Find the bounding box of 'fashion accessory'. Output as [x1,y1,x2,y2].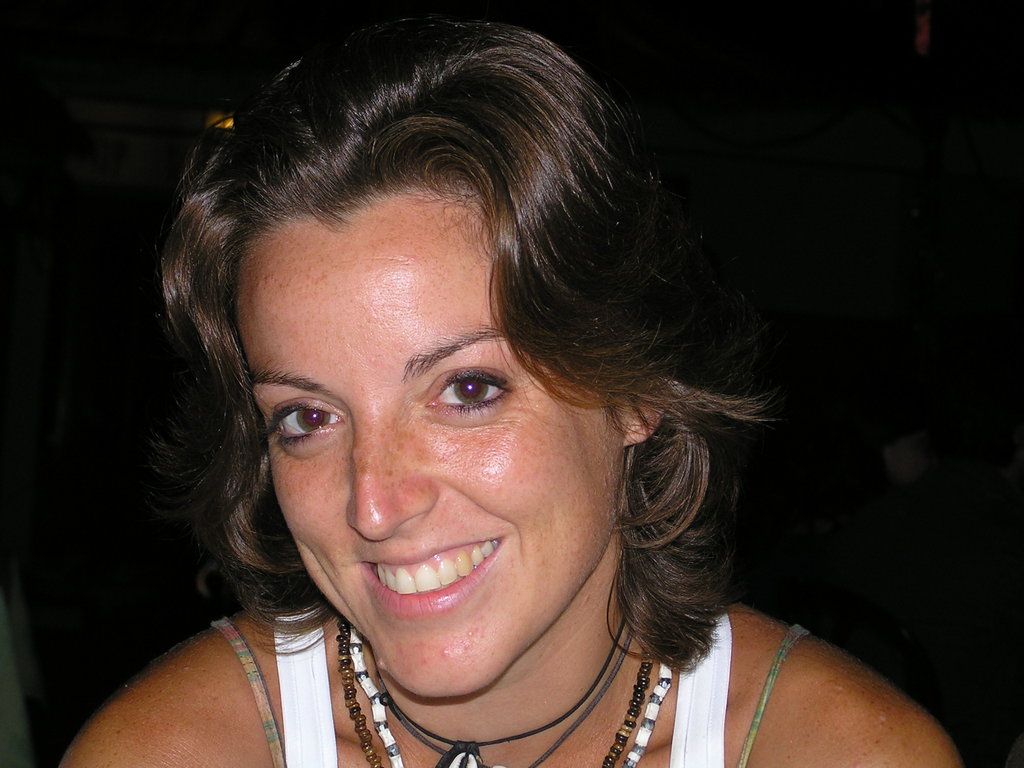
[335,614,652,767].
